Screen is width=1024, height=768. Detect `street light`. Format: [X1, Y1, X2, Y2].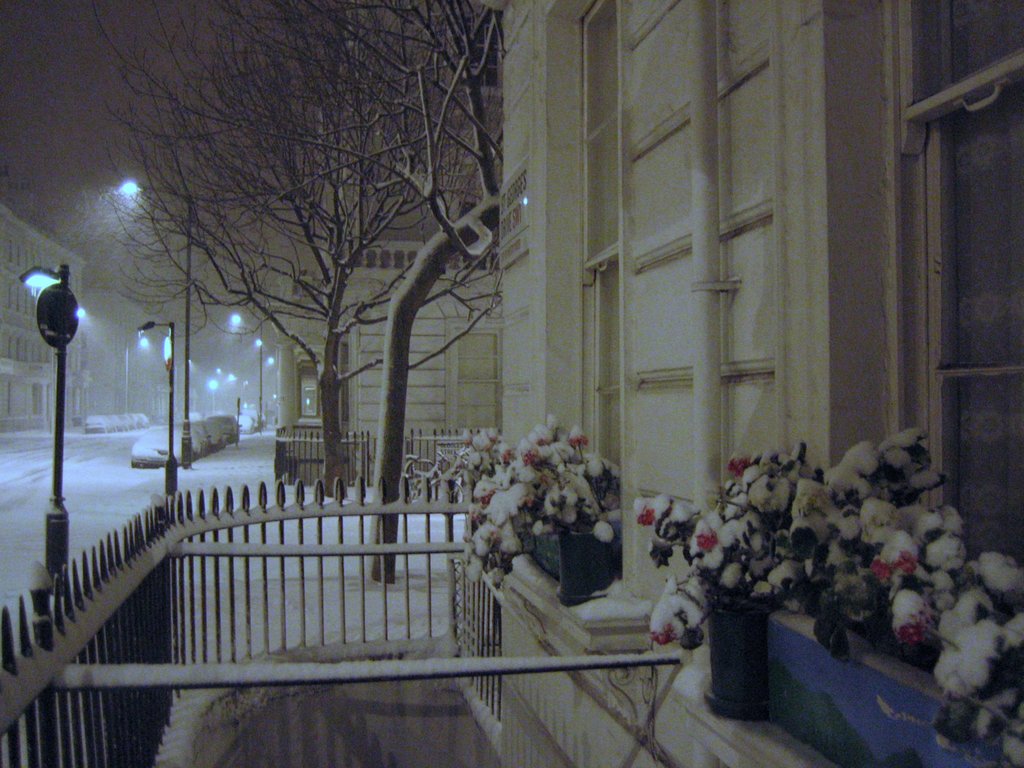
[22, 262, 62, 589].
